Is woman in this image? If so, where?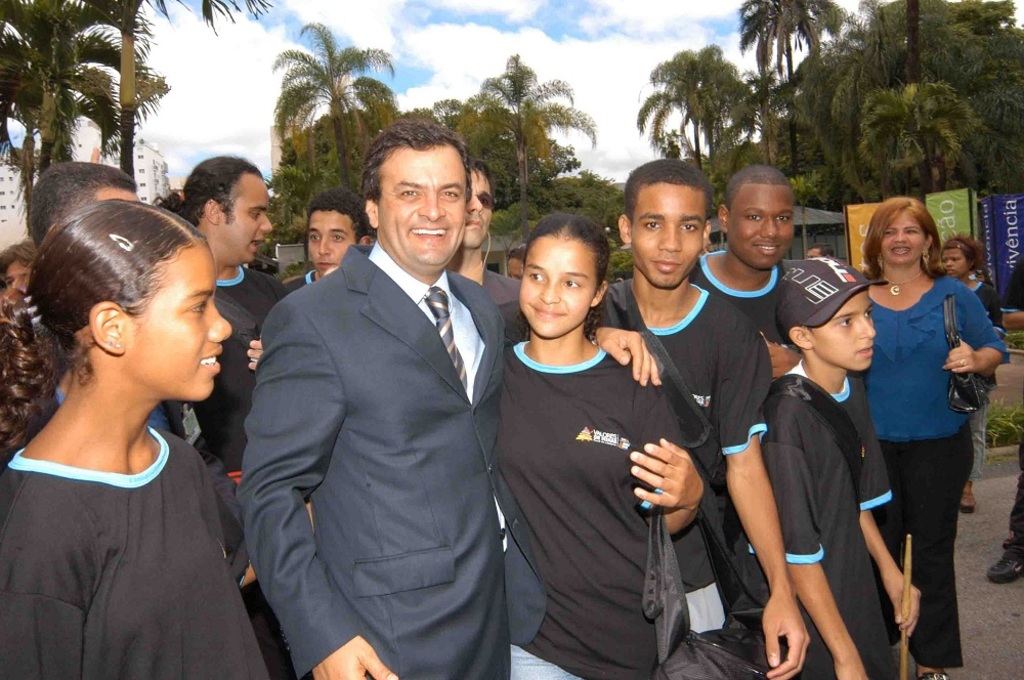
Yes, at x1=862 y1=197 x2=1009 y2=679.
